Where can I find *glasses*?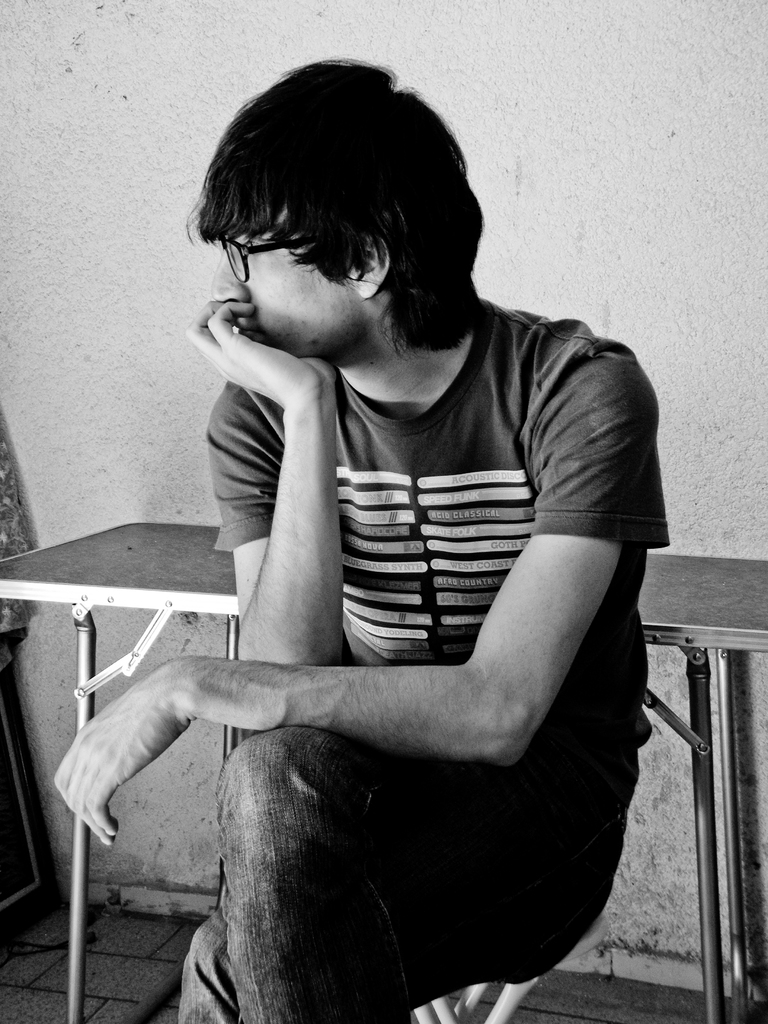
You can find it at 223,227,353,287.
